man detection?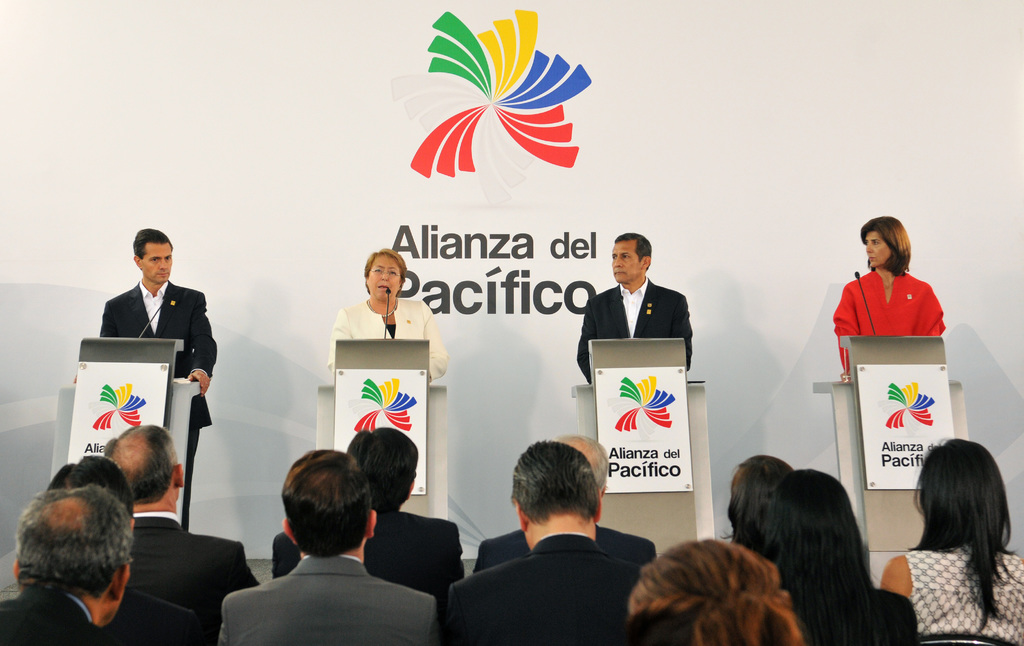
x1=95, y1=226, x2=223, y2=461
